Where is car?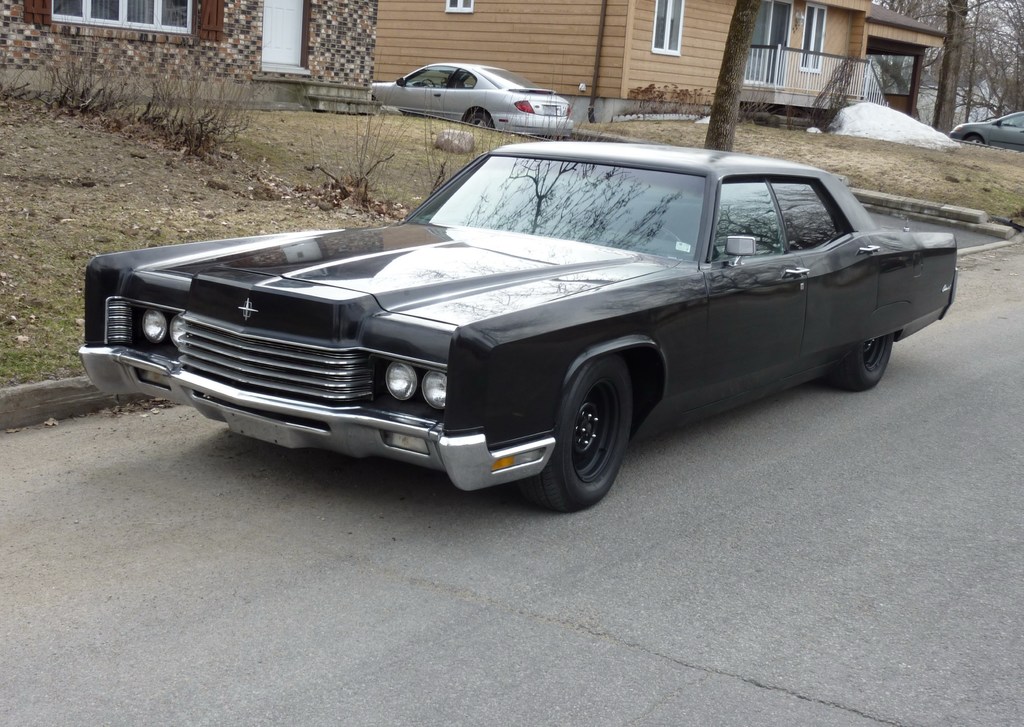
{"x1": 75, "y1": 141, "x2": 956, "y2": 504}.
